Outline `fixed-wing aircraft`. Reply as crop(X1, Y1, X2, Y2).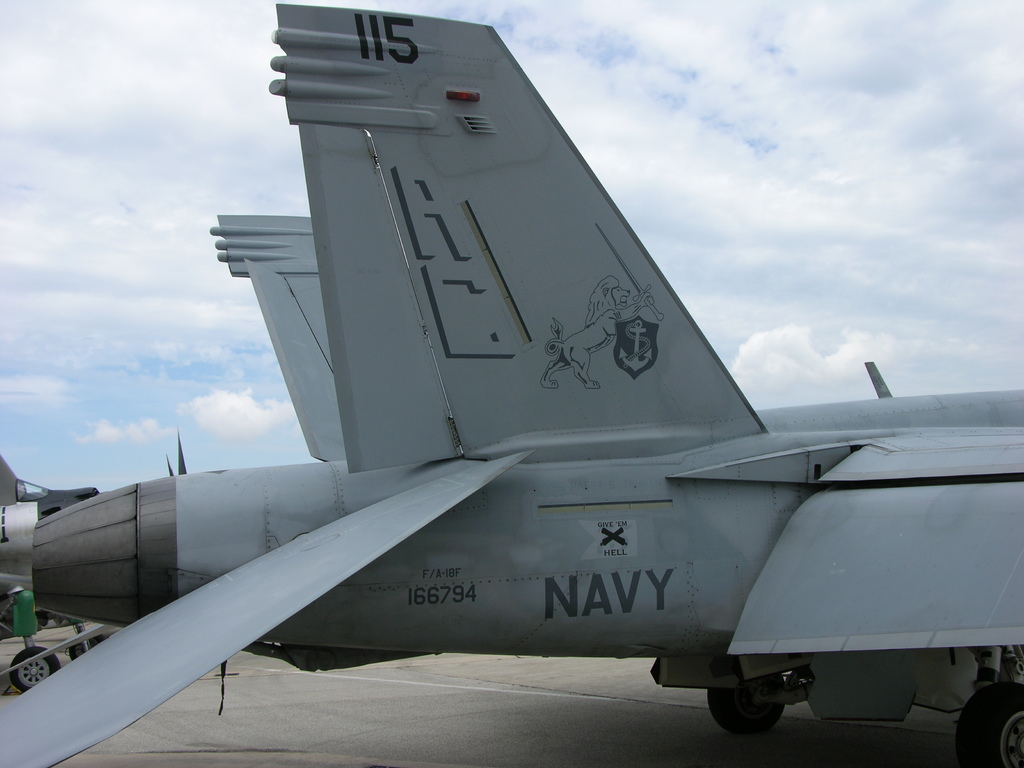
crop(0, 1, 1023, 767).
